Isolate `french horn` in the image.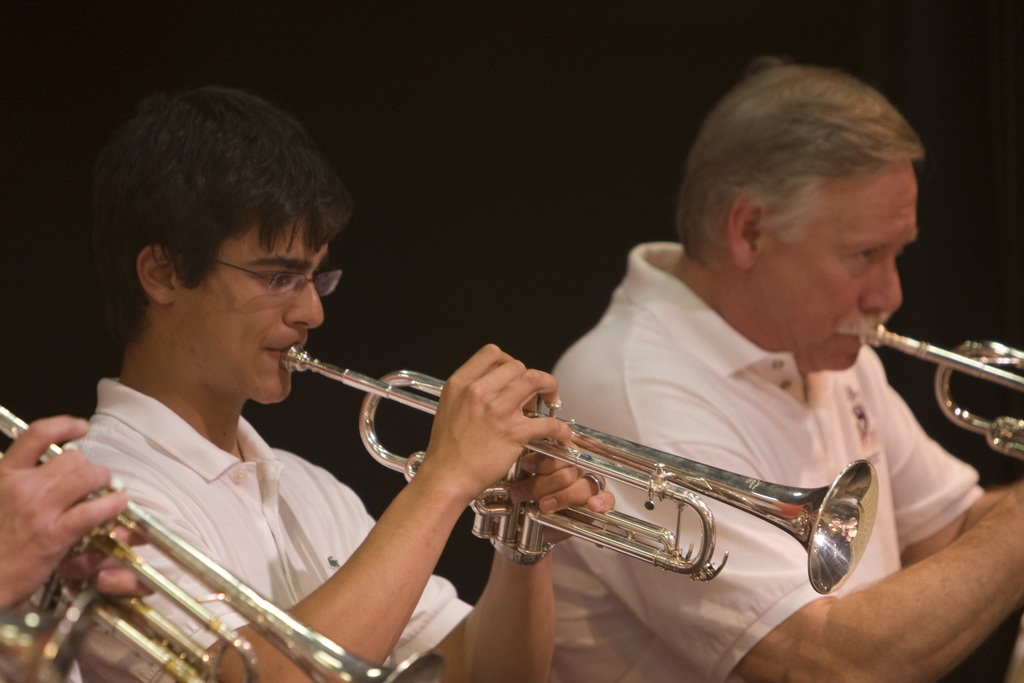
Isolated region: x1=0 y1=400 x2=459 y2=682.
